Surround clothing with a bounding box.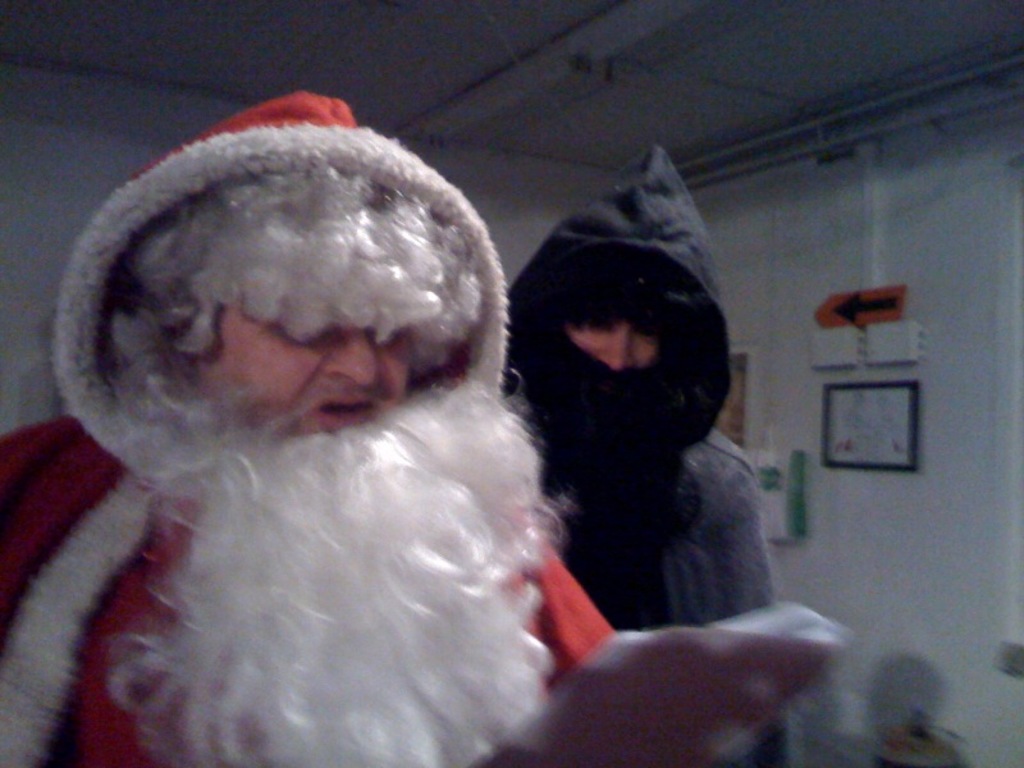
bbox(515, 151, 799, 767).
